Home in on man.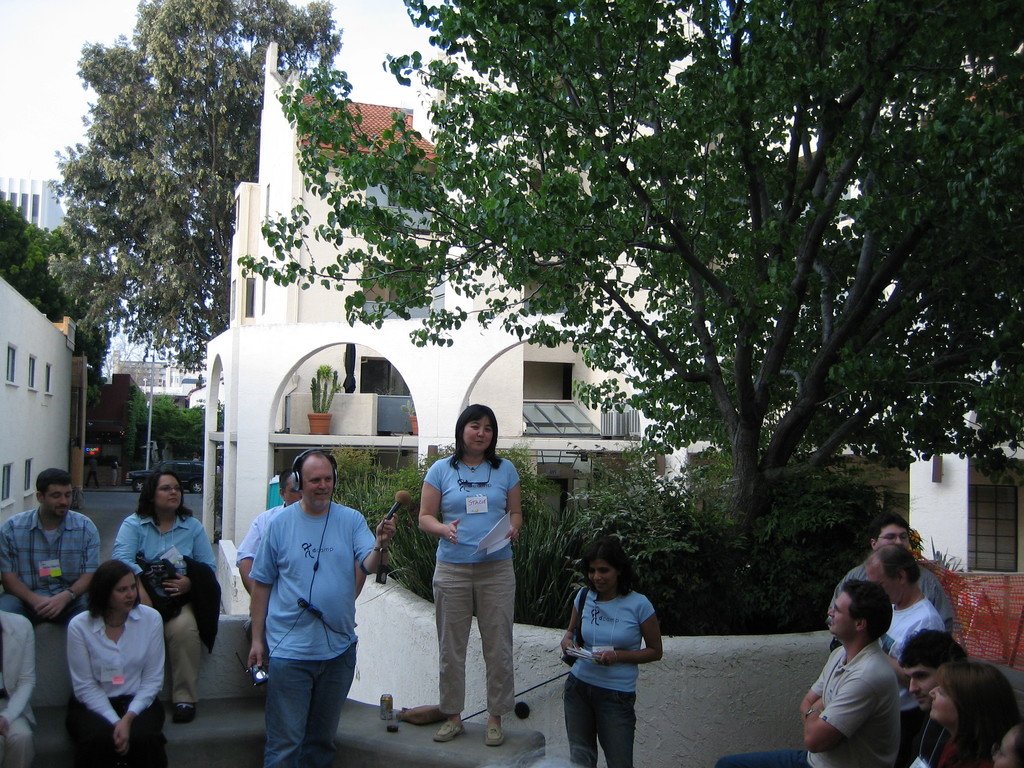
Homed in at 712:579:901:767.
